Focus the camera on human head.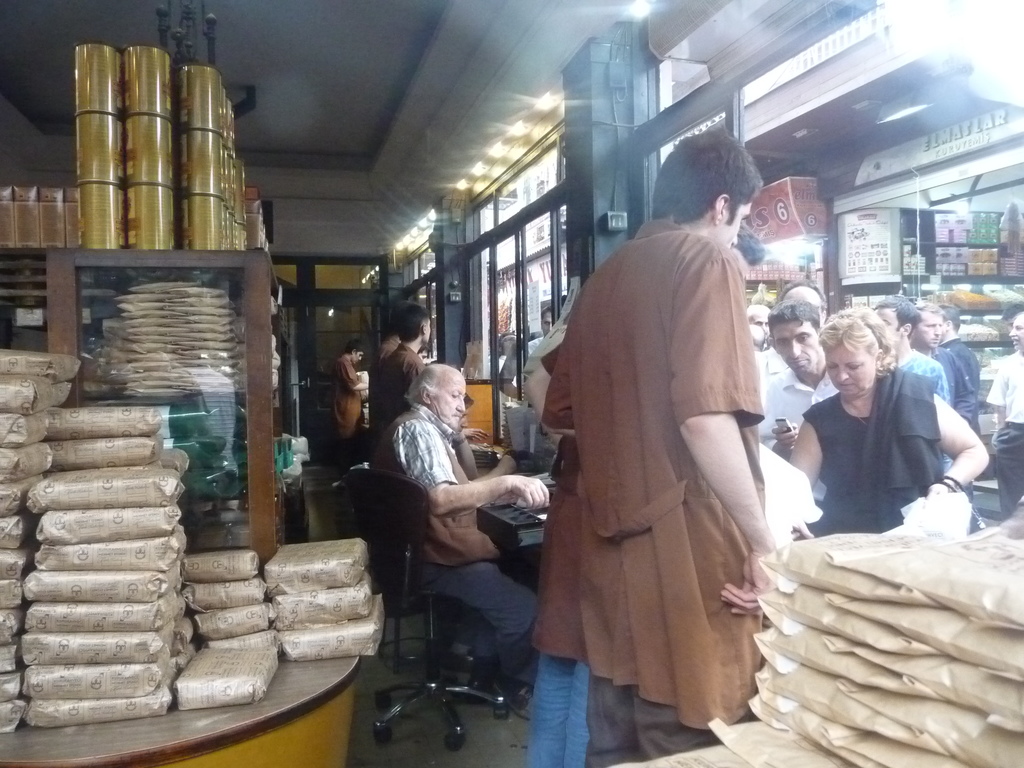
Focus region: 406, 365, 468, 429.
